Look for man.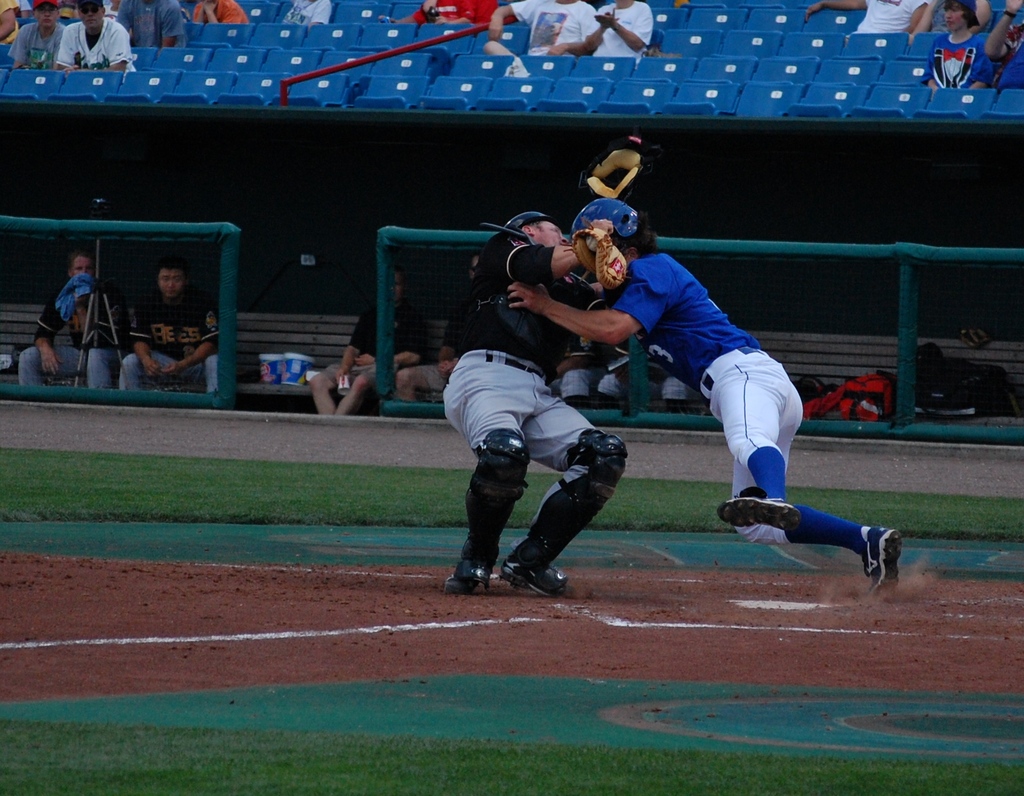
Found: [left=116, top=255, right=223, bottom=399].
